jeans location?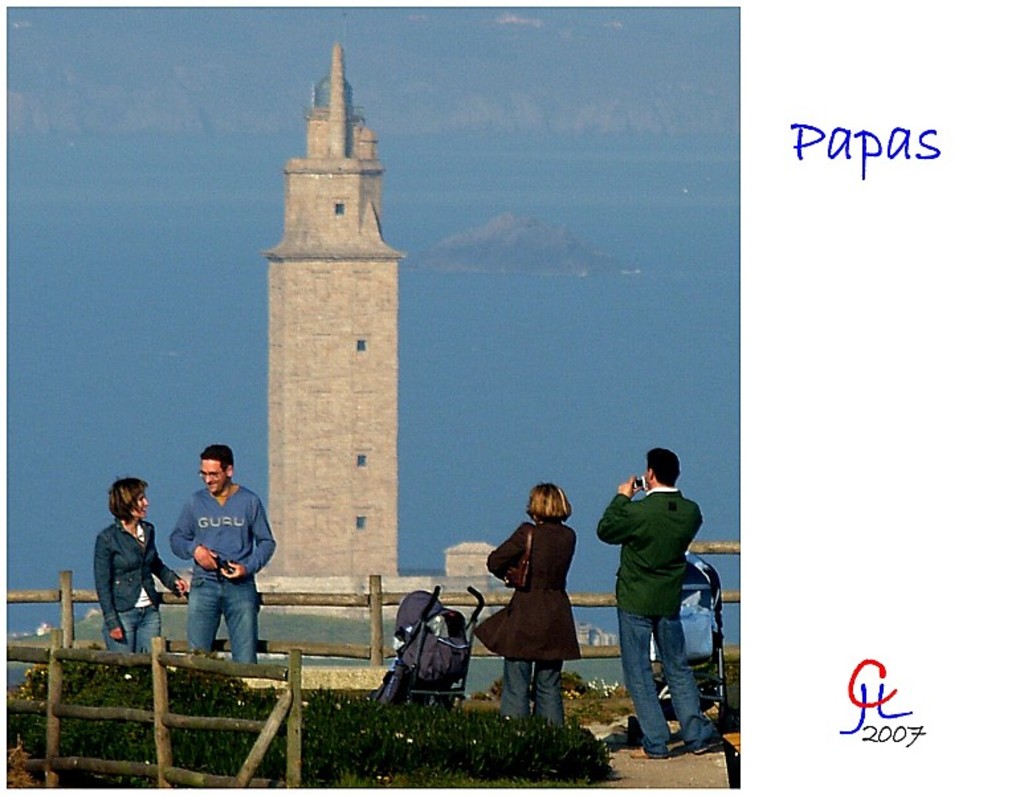
(101, 600, 164, 656)
